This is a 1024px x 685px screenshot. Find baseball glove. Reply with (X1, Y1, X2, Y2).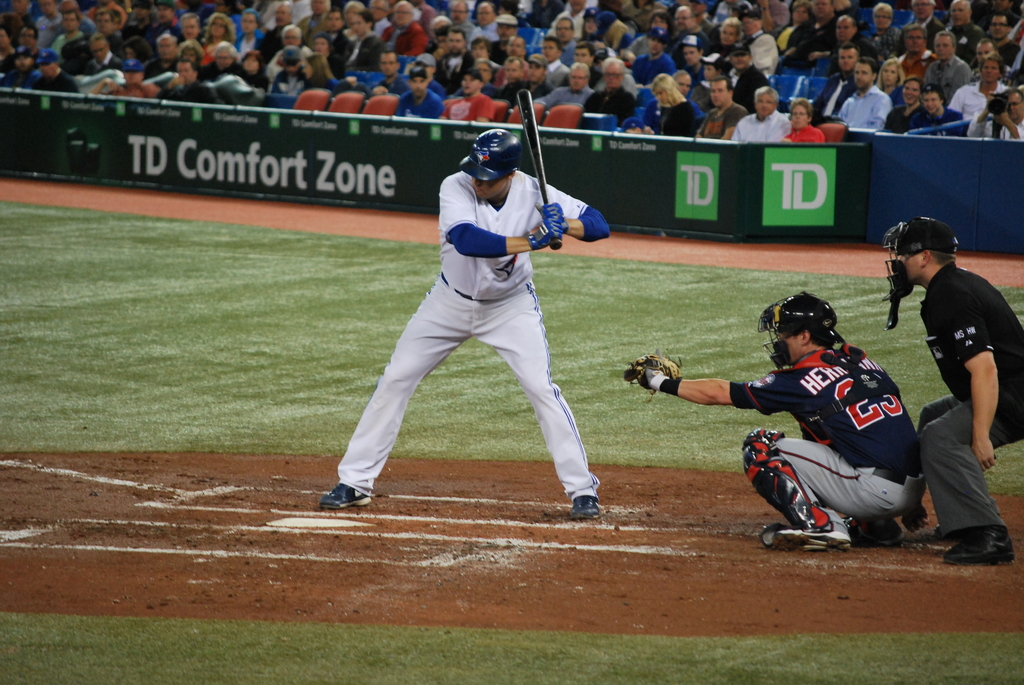
(542, 198, 567, 228).
